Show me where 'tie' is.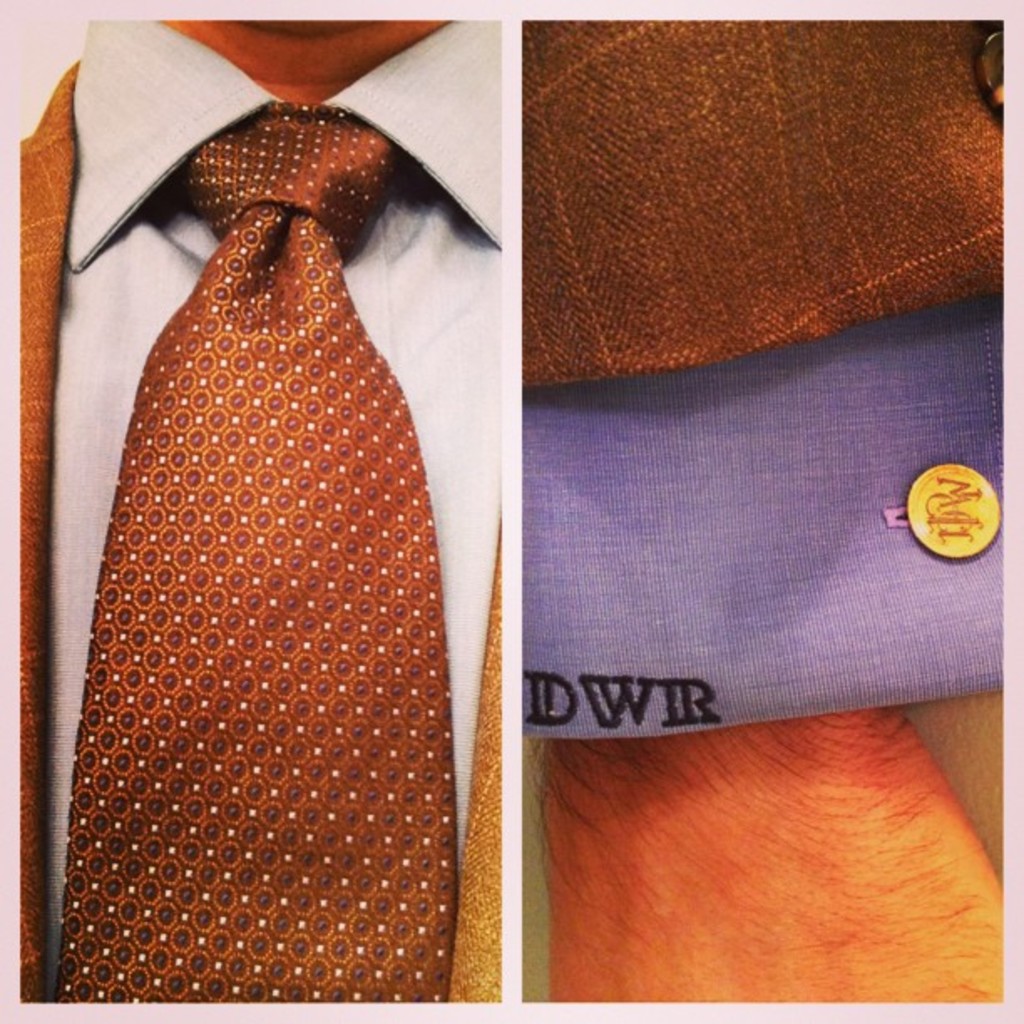
'tie' is at x1=47, y1=114, x2=443, y2=1004.
